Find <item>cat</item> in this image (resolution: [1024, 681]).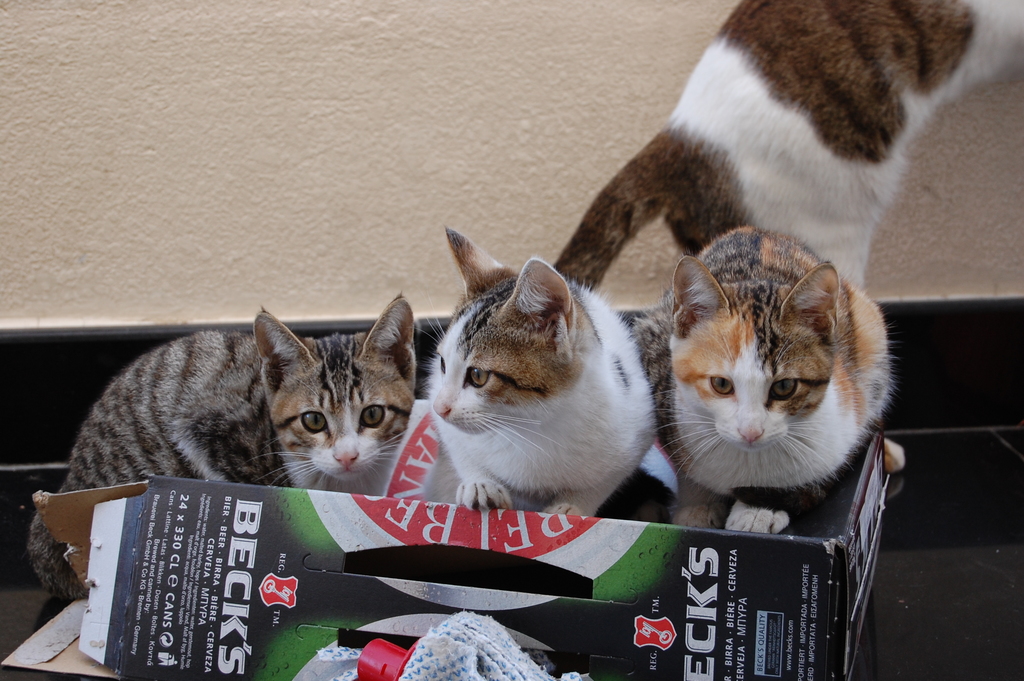
bbox(25, 297, 419, 608).
